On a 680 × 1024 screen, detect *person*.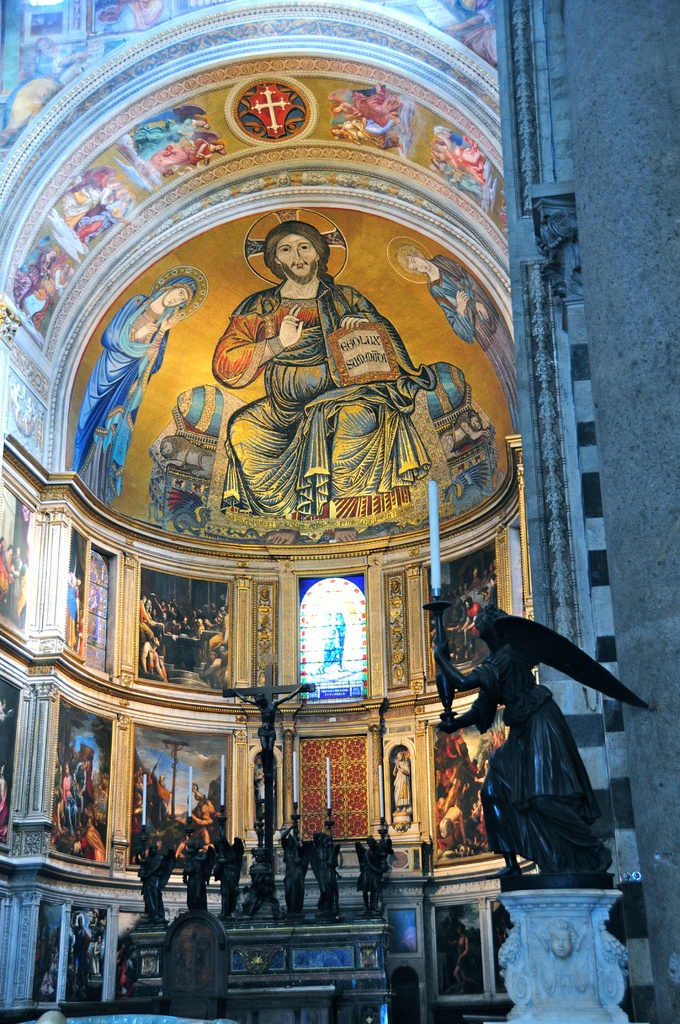
bbox=(399, 255, 518, 424).
